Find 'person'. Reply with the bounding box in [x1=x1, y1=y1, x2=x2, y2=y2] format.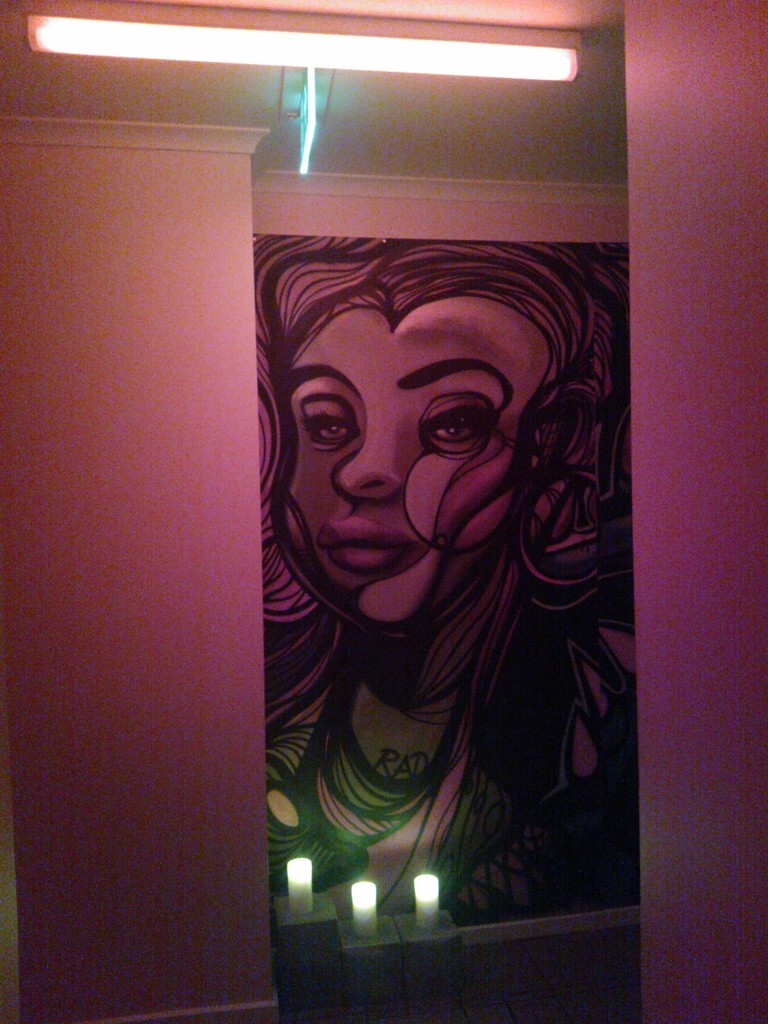
[x1=255, y1=234, x2=630, y2=923].
